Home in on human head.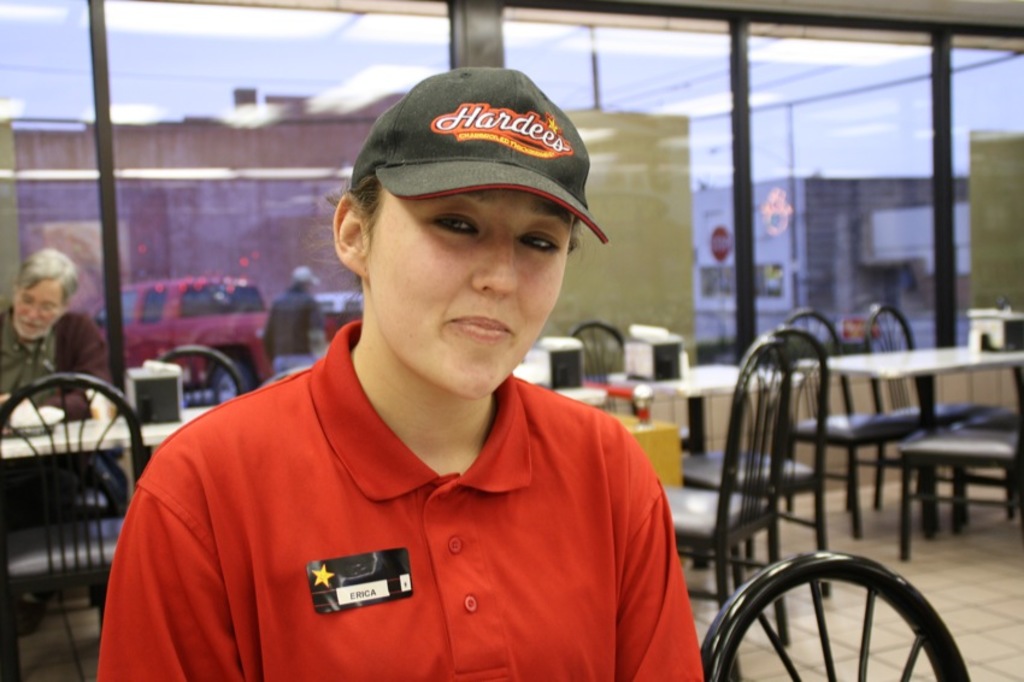
Homed in at 287 264 323 296.
